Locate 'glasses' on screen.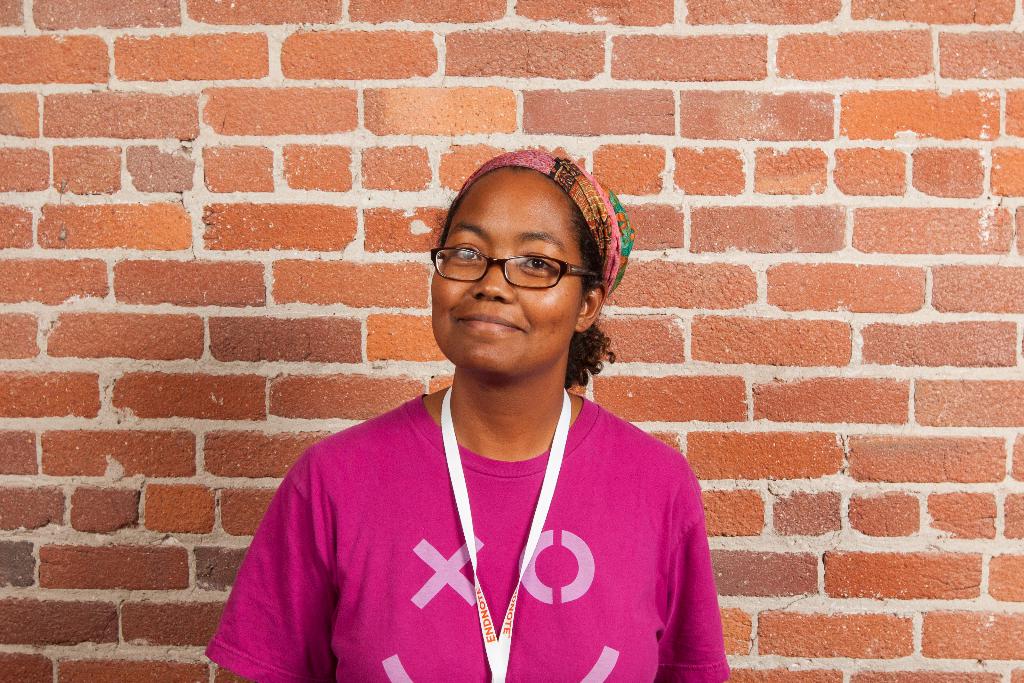
On screen at {"x1": 431, "y1": 245, "x2": 602, "y2": 295}.
